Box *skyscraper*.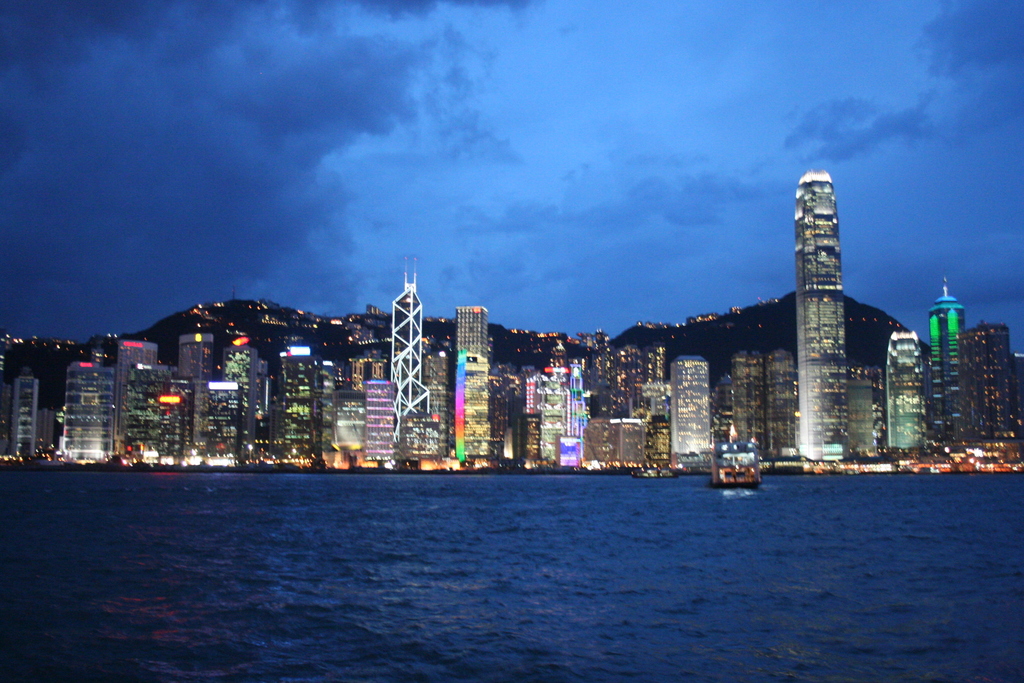
591,340,616,418.
